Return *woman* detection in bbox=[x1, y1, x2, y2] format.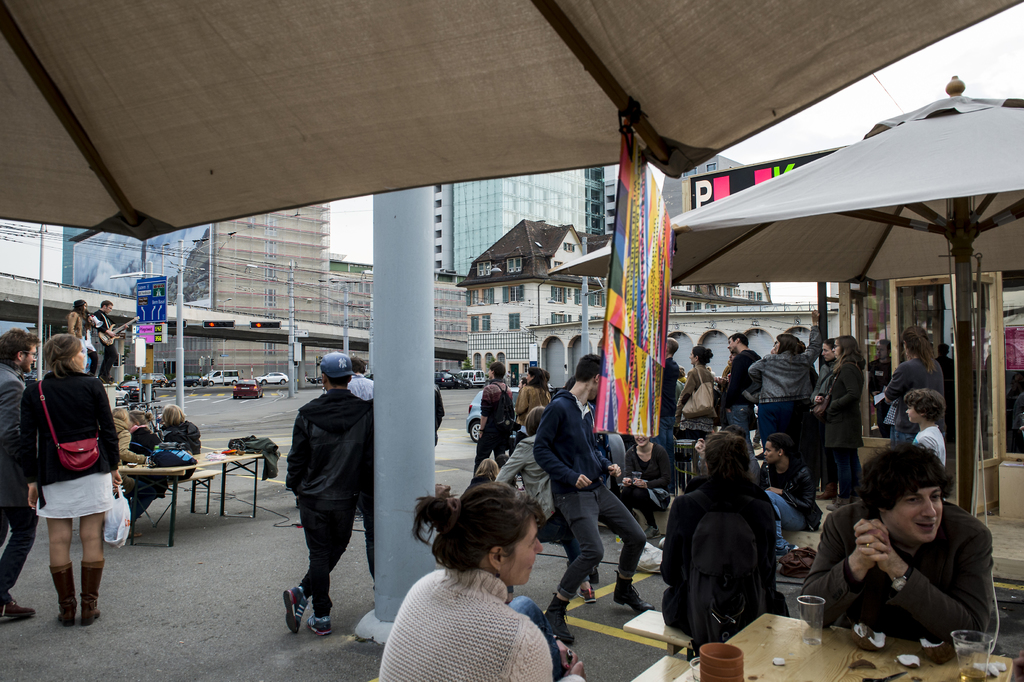
bbox=[673, 346, 716, 446].
